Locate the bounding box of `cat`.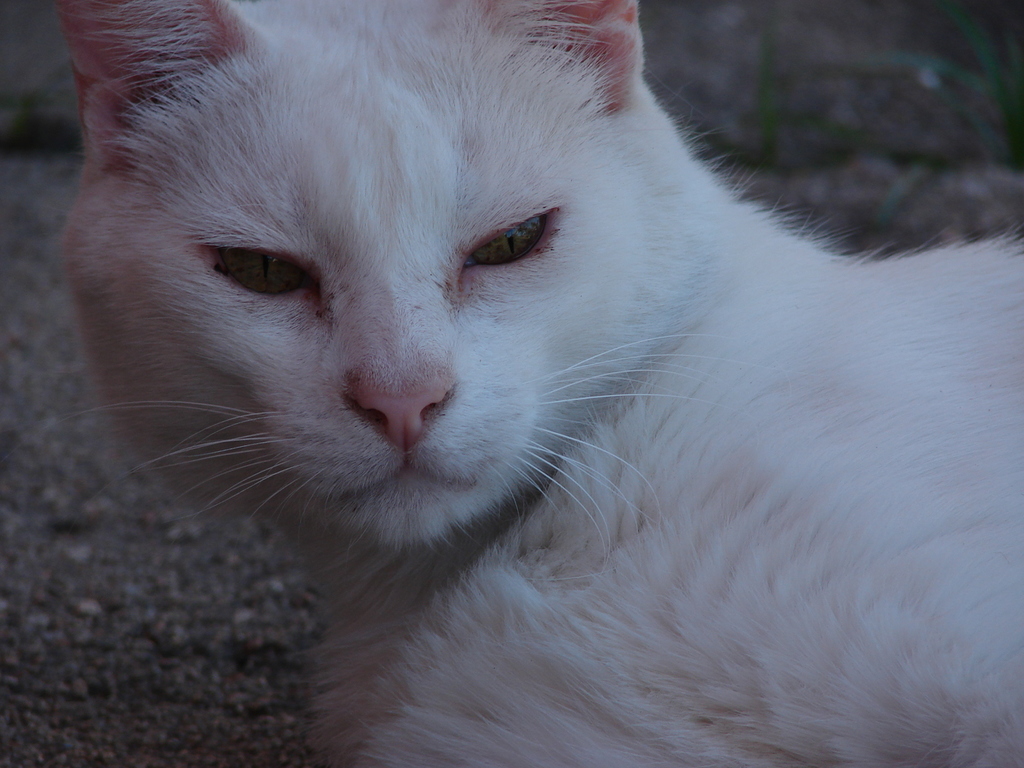
Bounding box: crop(48, 0, 1023, 767).
